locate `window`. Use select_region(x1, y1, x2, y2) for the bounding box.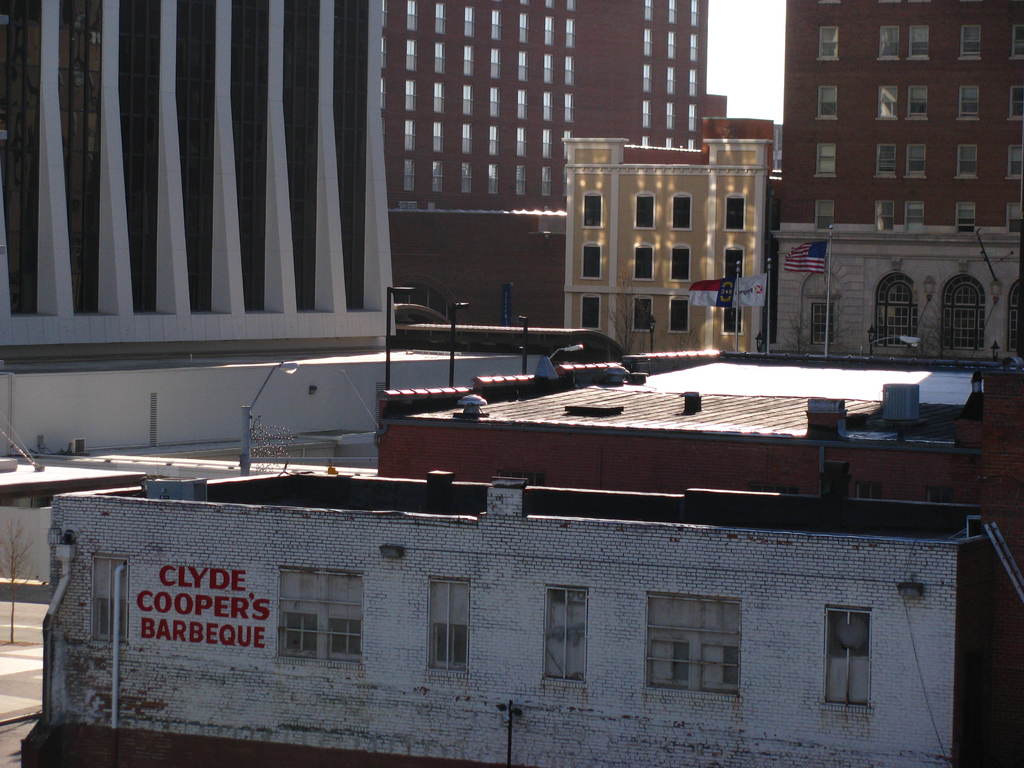
select_region(1006, 87, 1023, 124).
